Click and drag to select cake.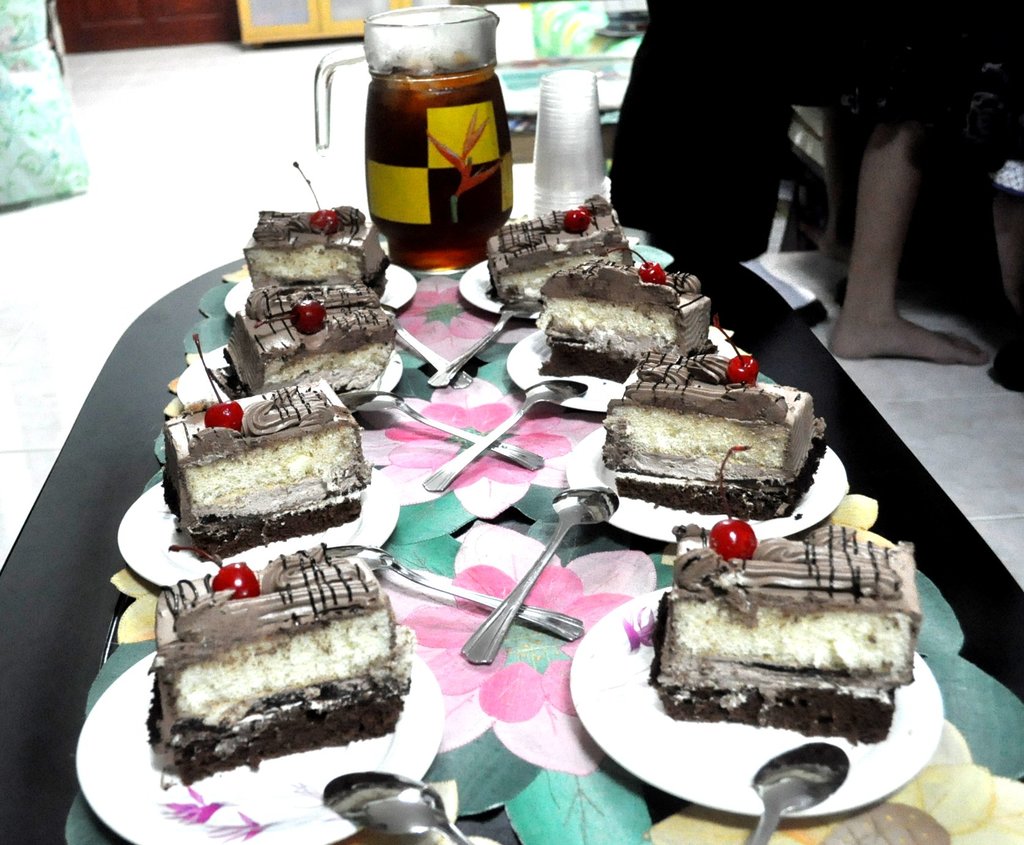
Selection: 603:354:831:515.
